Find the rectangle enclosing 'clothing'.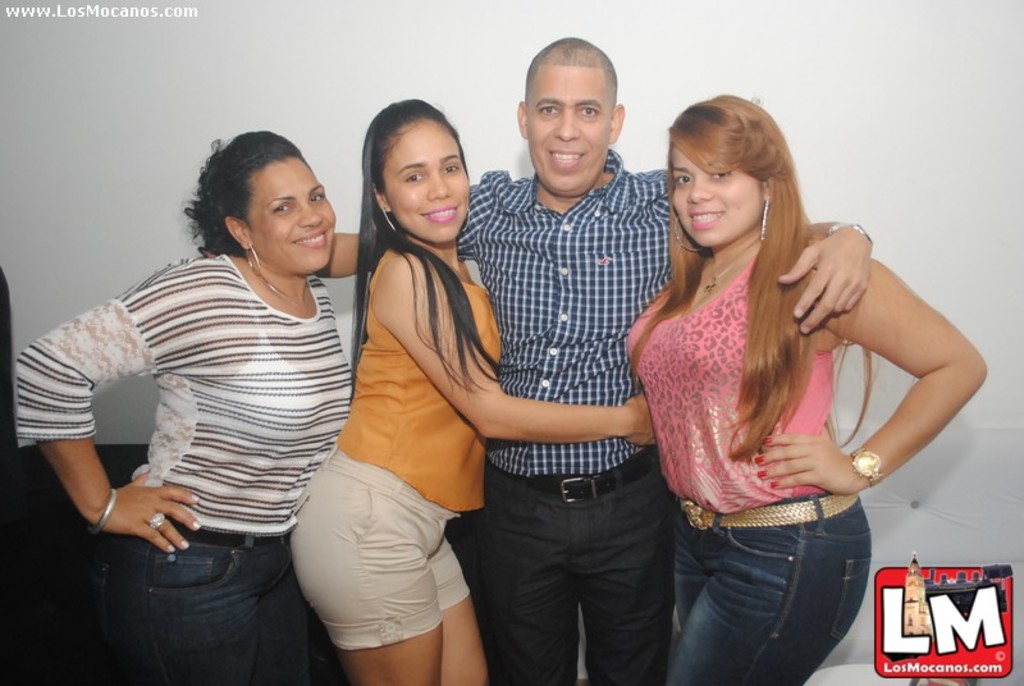
box(448, 142, 678, 685).
